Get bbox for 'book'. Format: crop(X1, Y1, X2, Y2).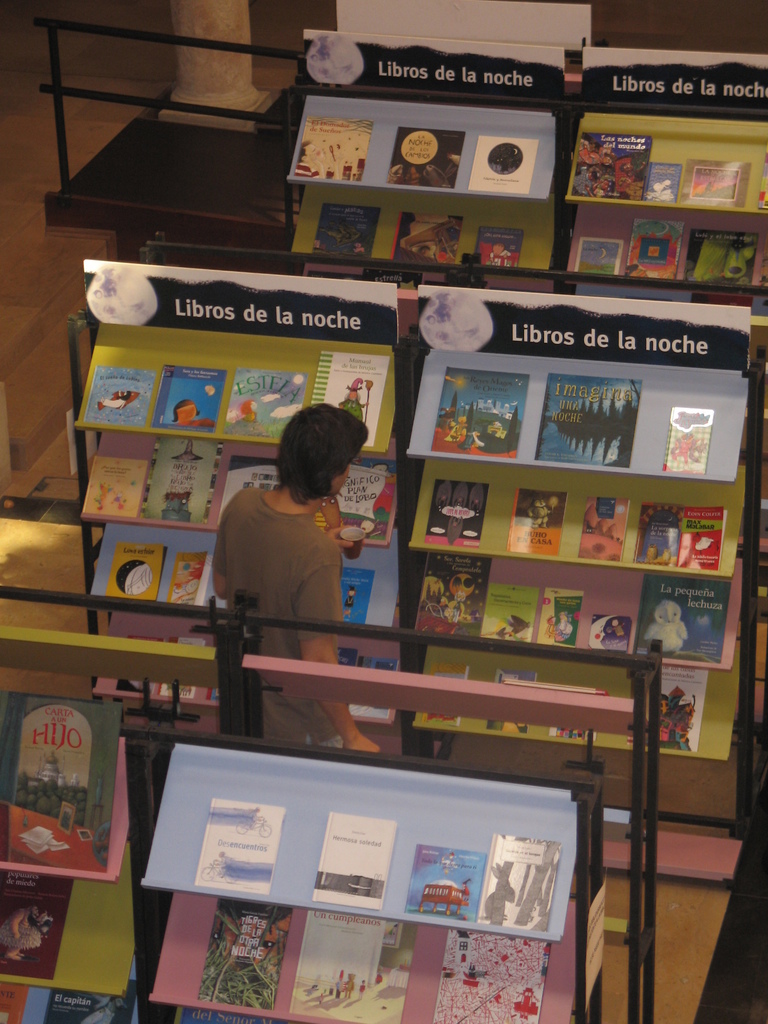
crop(321, 345, 388, 445).
